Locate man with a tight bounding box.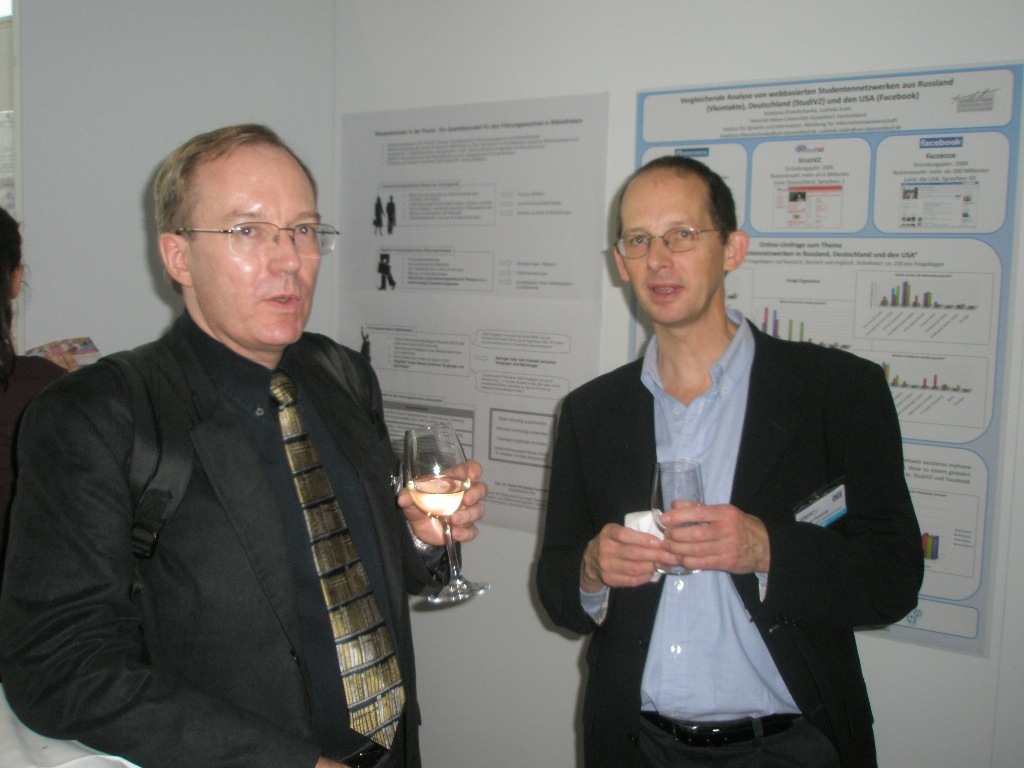
0:207:79:496.
